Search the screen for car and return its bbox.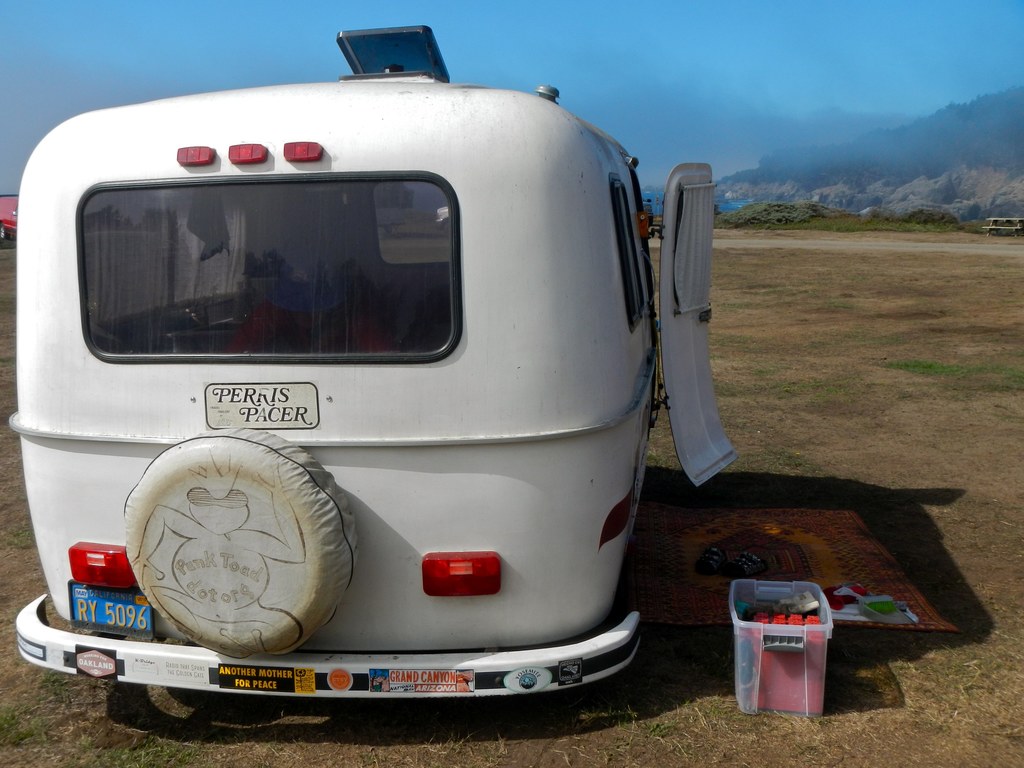
Found: 0 196 17 237.
